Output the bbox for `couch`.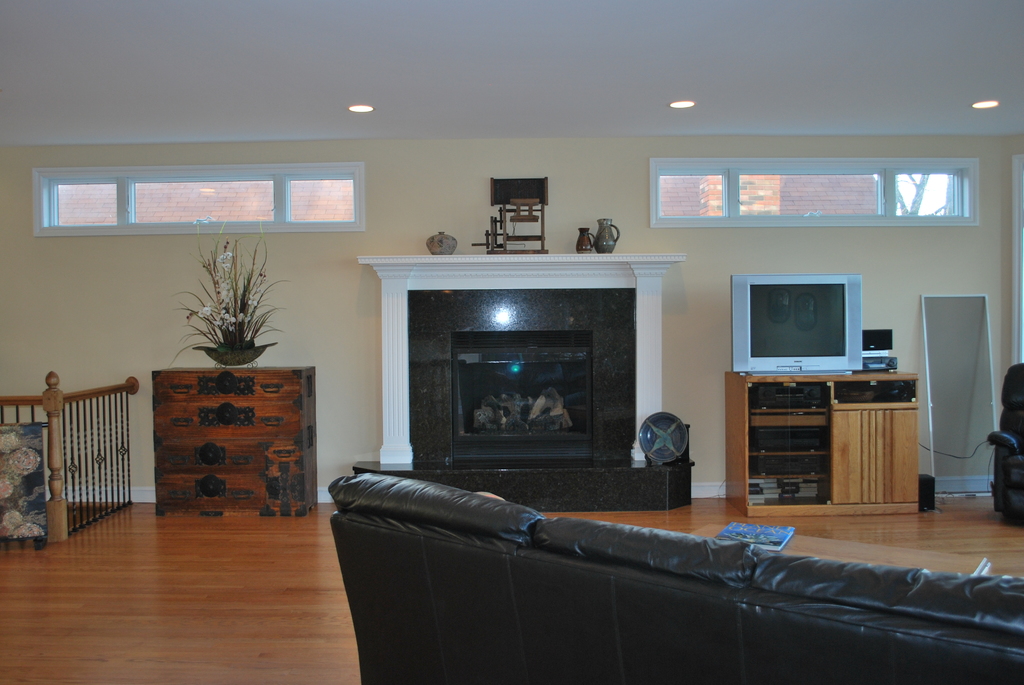
left=307, top=461, right=1023, bottom=678.
